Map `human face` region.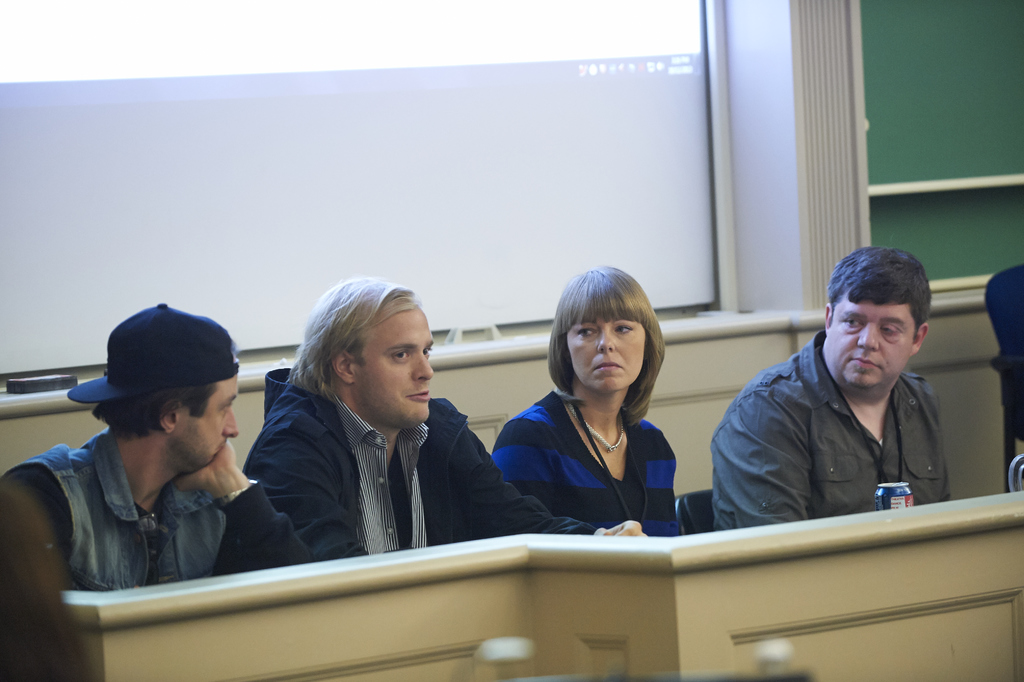
Mapped to box(564, 305, 647, 393).
